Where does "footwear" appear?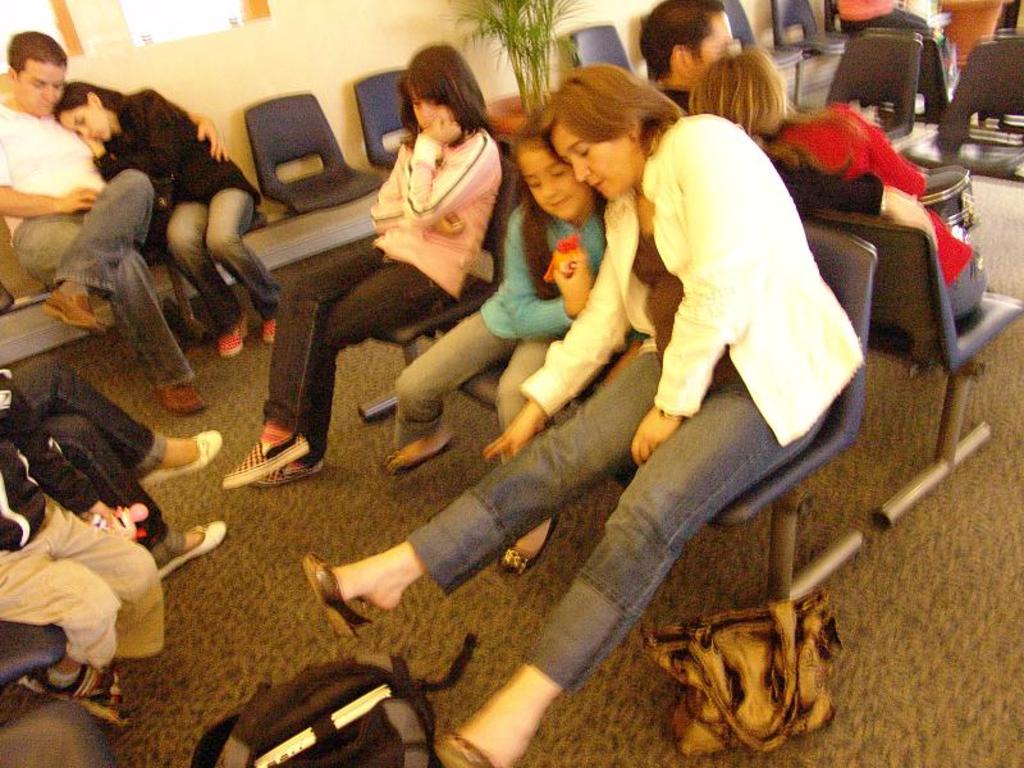
Appears at crop(155, 525, 229, 575).
